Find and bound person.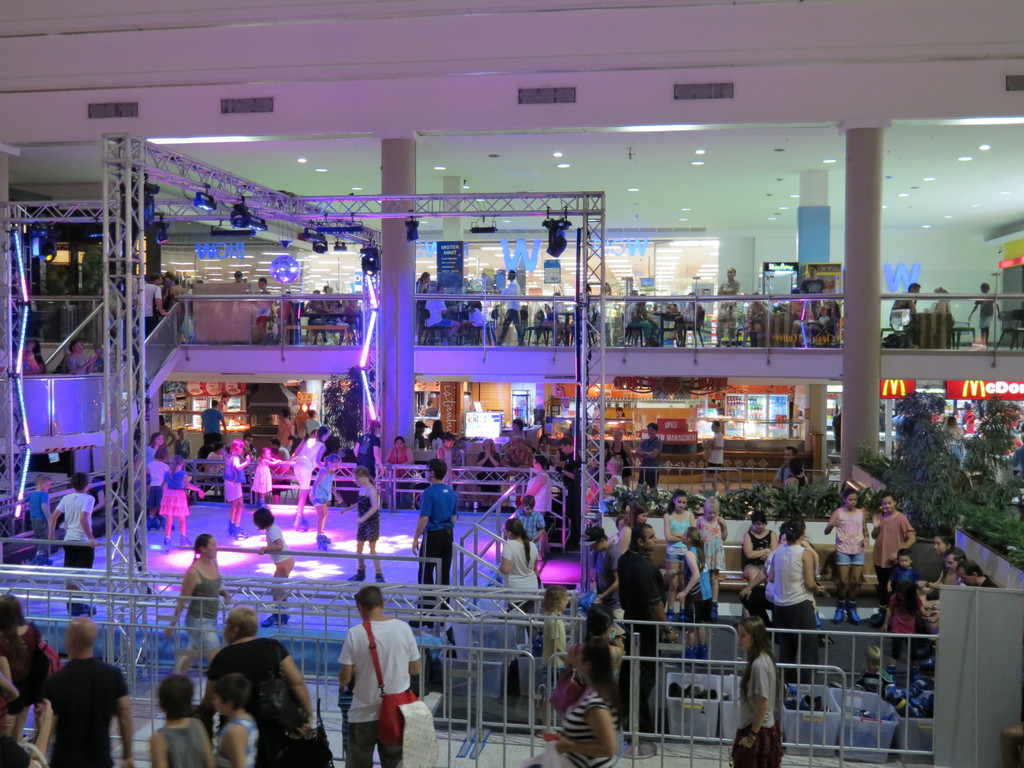
Bound: 436/428/456/486.
